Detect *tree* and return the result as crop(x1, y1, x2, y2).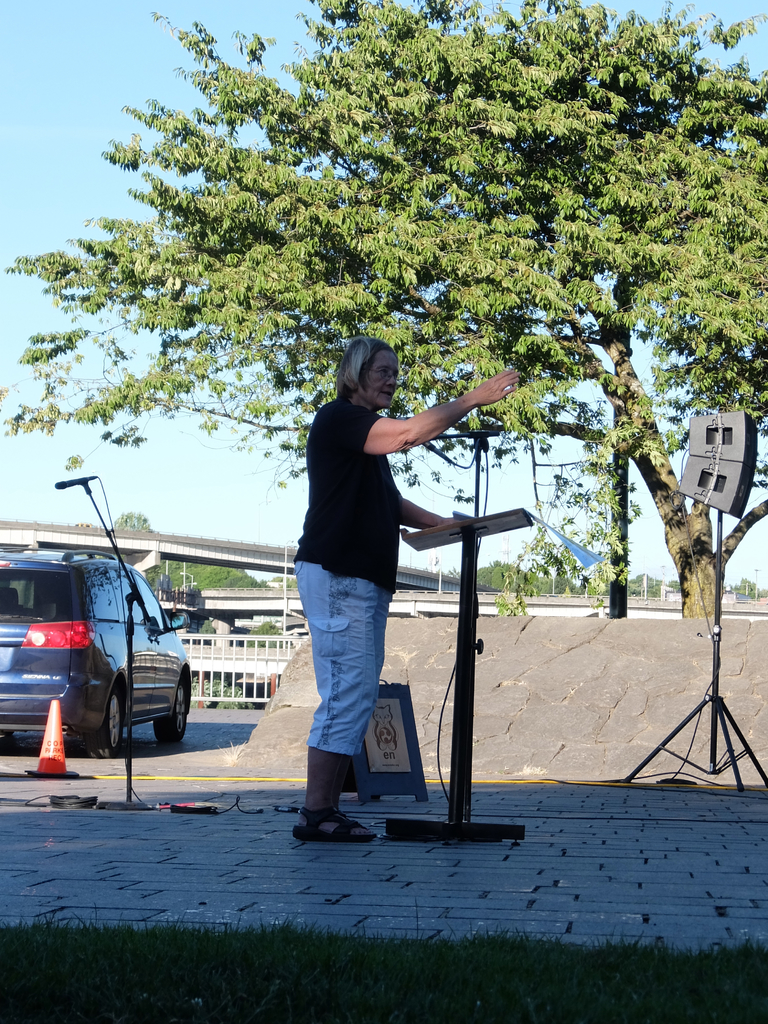
crop(0, 0, 767, 660).
